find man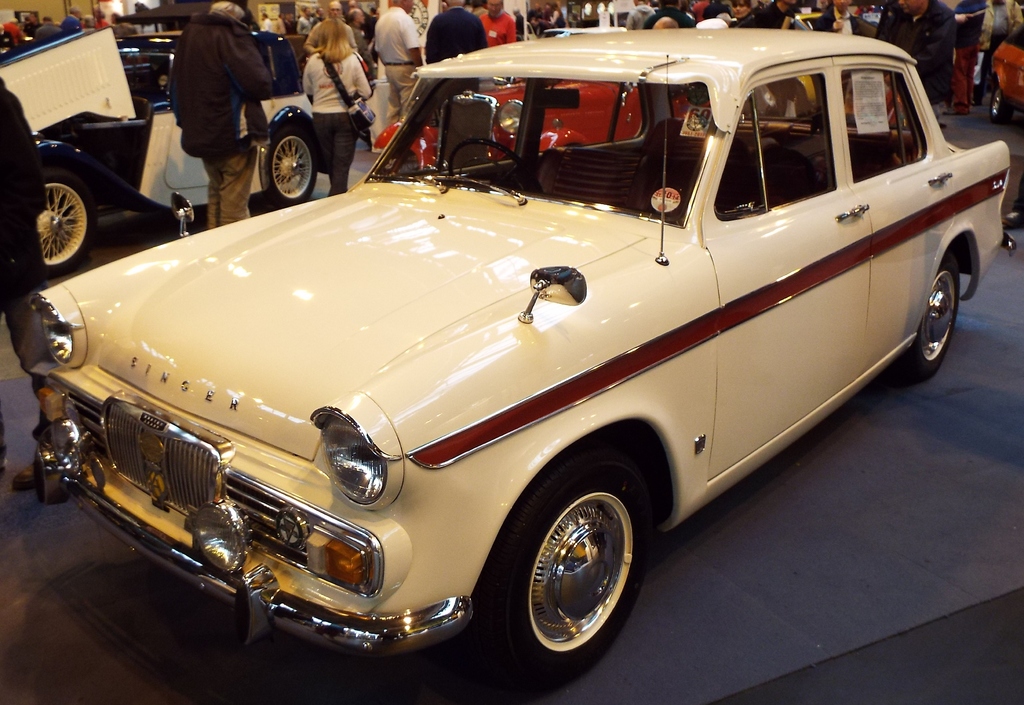
<box>627,0,652,31</box>
